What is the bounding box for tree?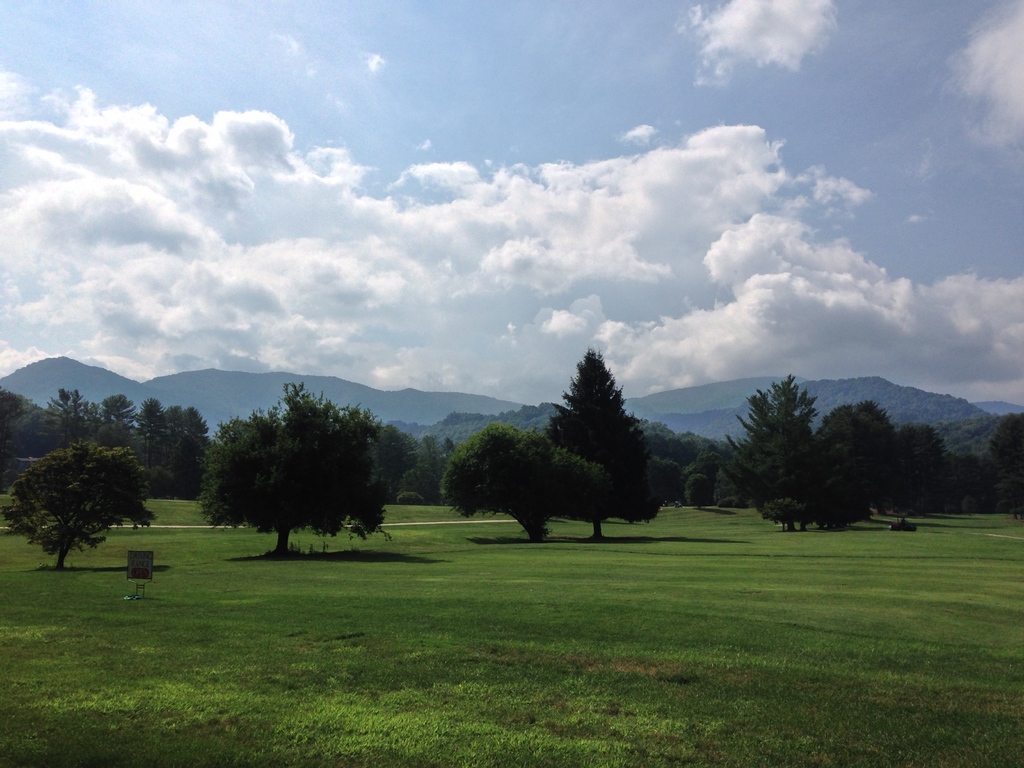
<box>445,417,548,544</box>.
